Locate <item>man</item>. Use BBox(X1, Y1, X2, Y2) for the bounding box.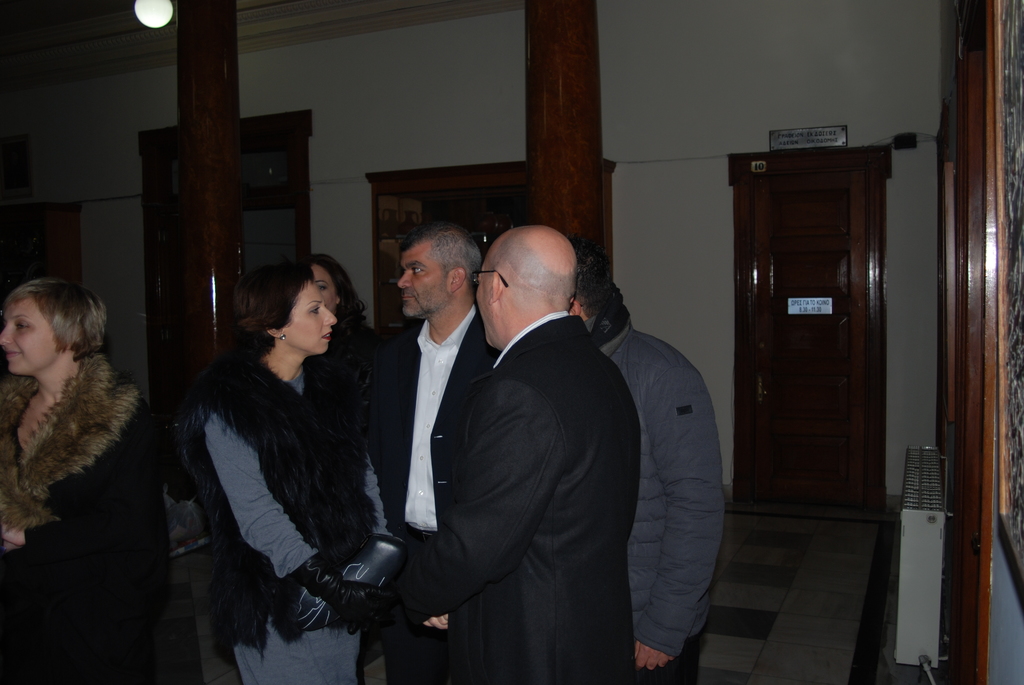
BBox(356, 226, 517, 684).
